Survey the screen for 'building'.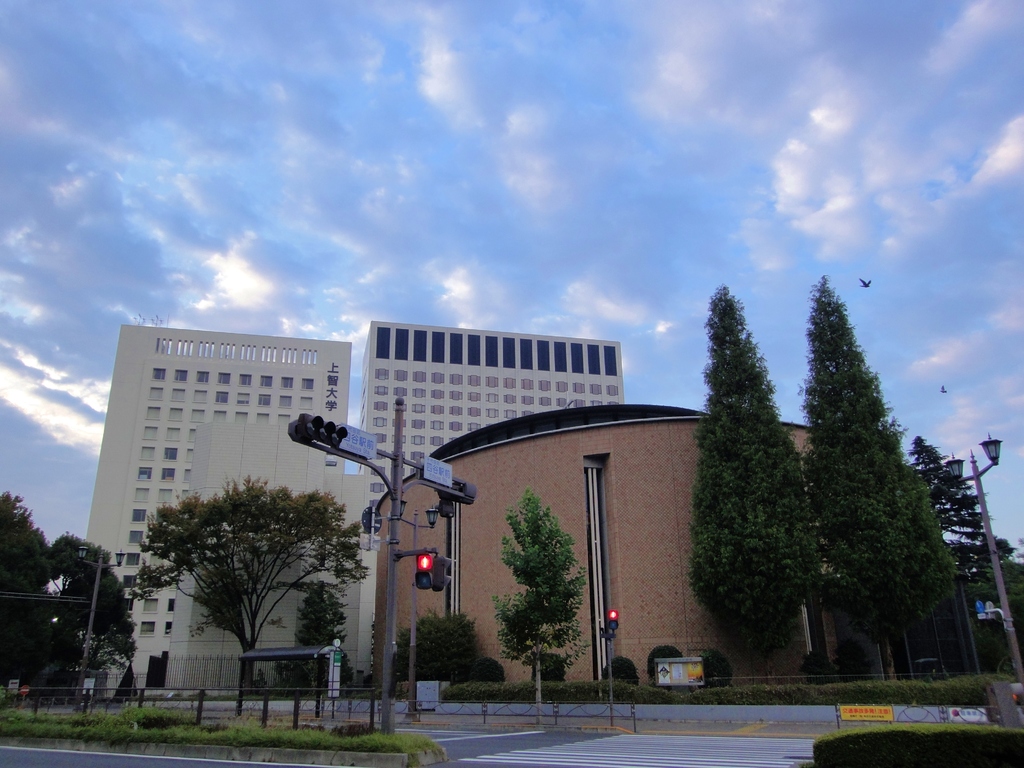
Survey found: [x1=84, y1=322, x2=355, y2=695].
